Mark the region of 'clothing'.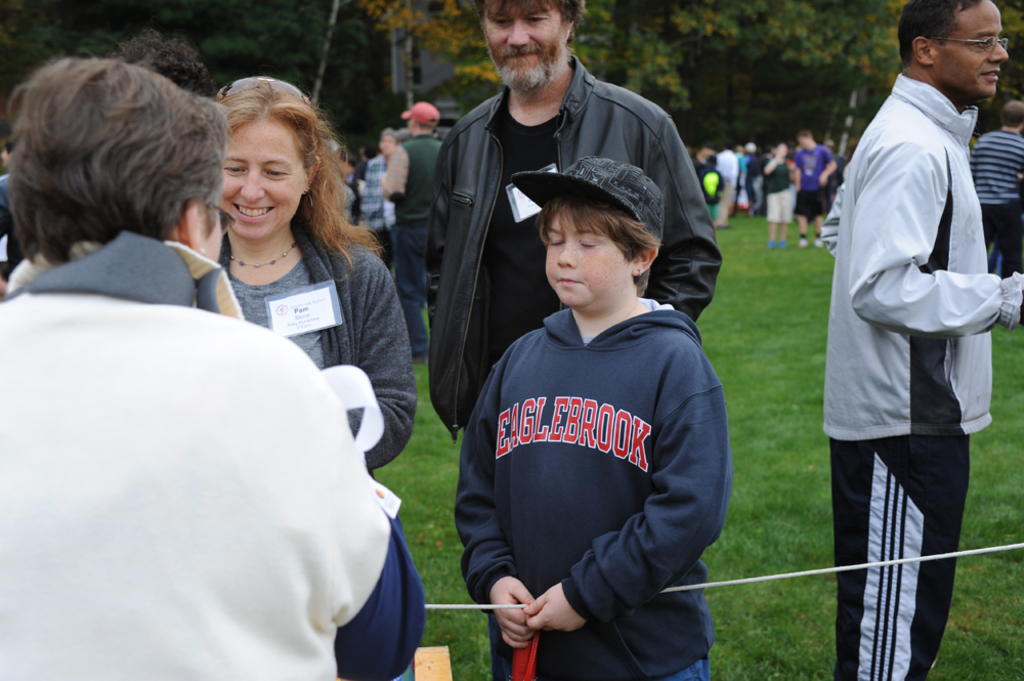
Region: box(428, 50, 725, 677).
